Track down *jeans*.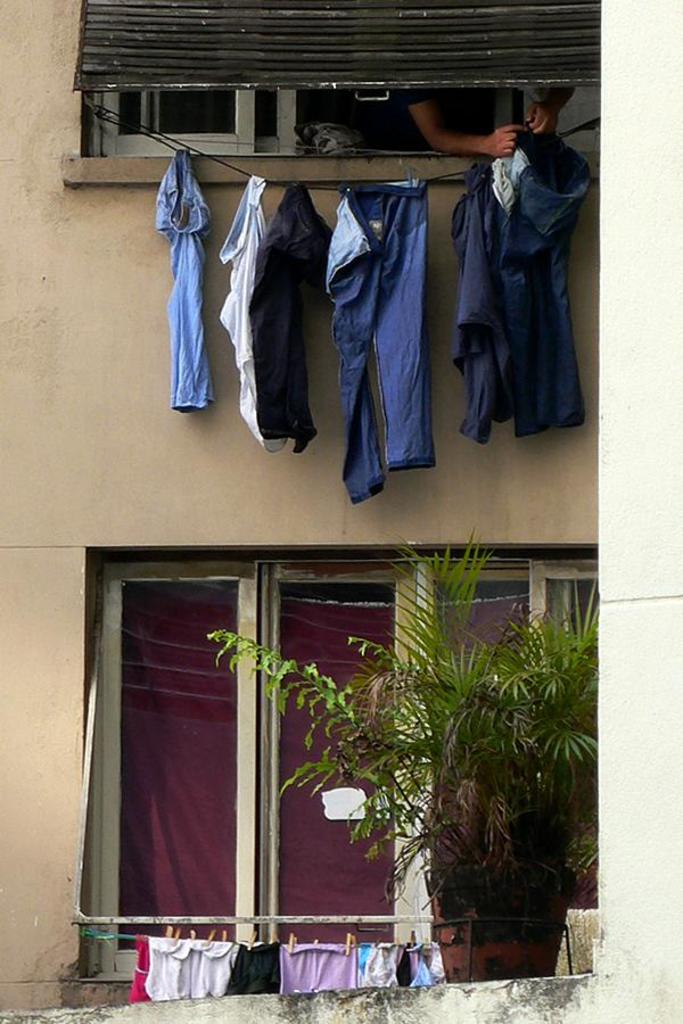
Tracked to BBox(495, 119, 595, 433).
